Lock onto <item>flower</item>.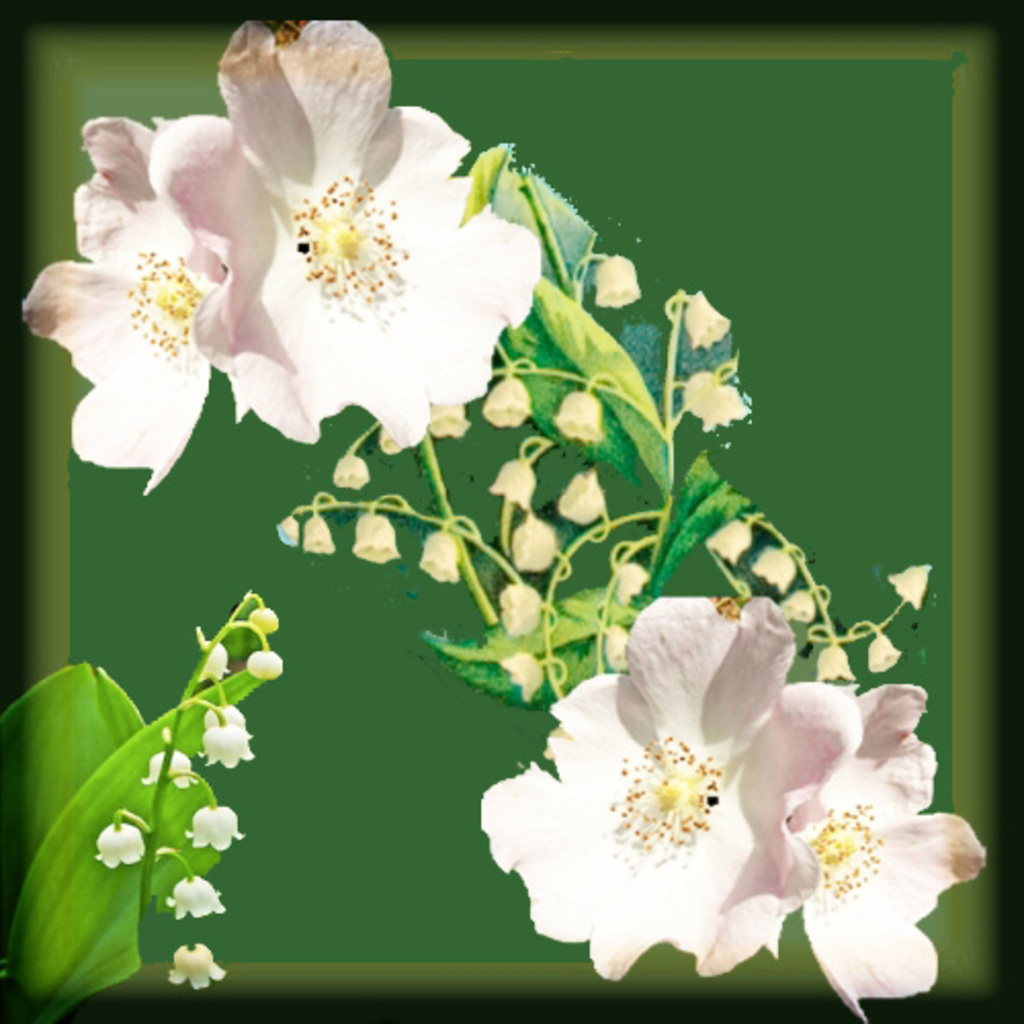
Locked: (left=817, top=629, right=852, bottom=682).
